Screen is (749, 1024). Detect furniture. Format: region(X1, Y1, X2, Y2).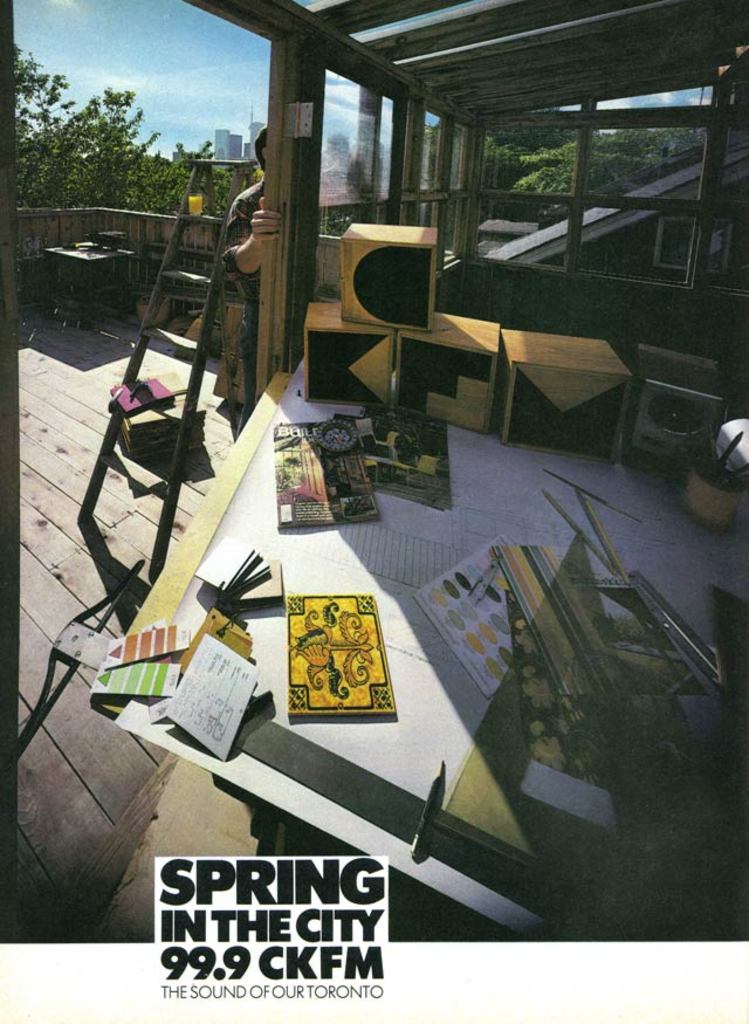
region(41, 234, 136, 330).
